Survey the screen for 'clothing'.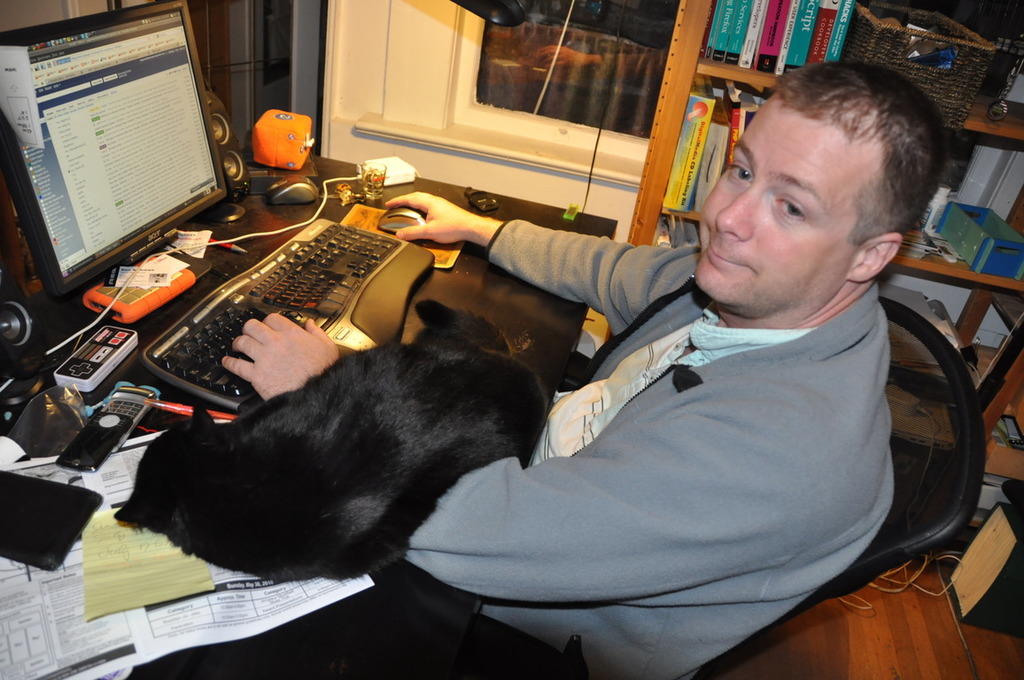
Survey found: [x1=400, y1=215, x2=903, y2=679].
